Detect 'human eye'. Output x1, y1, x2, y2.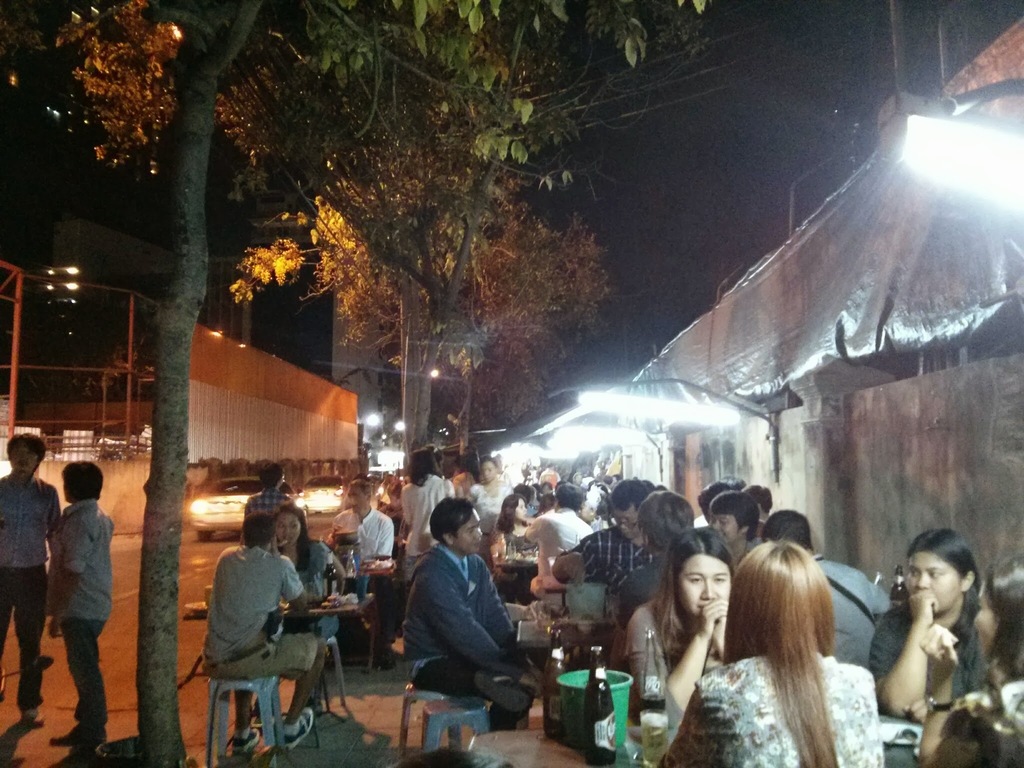
473, 521, 486, 532.
